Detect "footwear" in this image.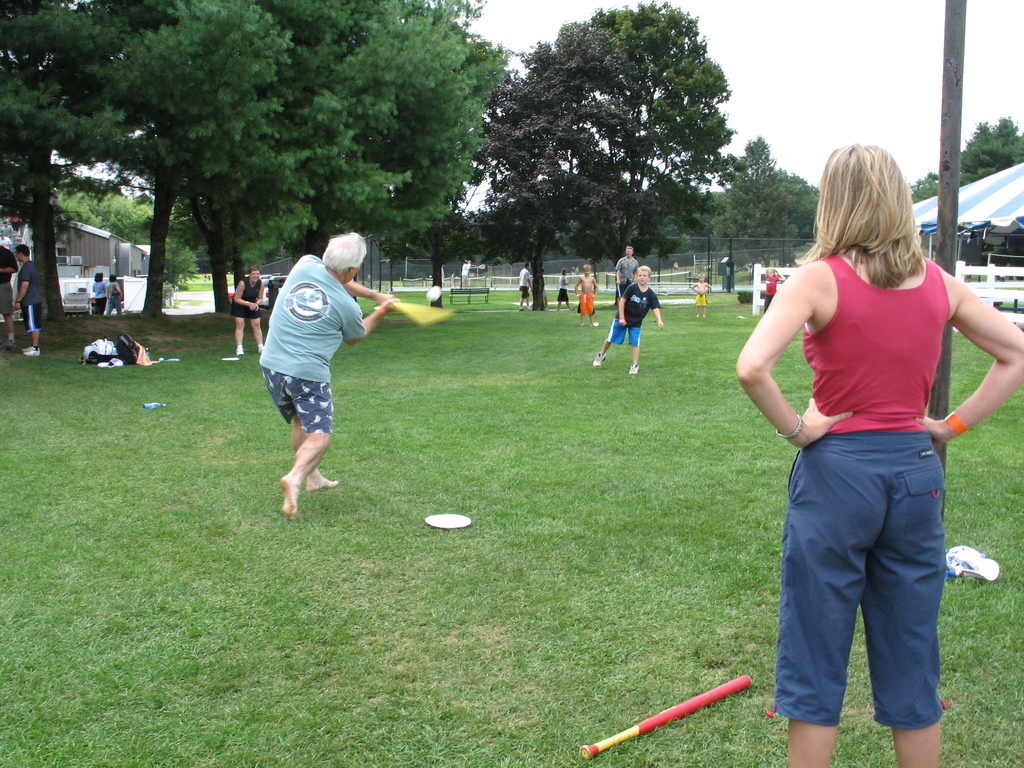
Detection: bbox=(4, 339, 20, 355).
